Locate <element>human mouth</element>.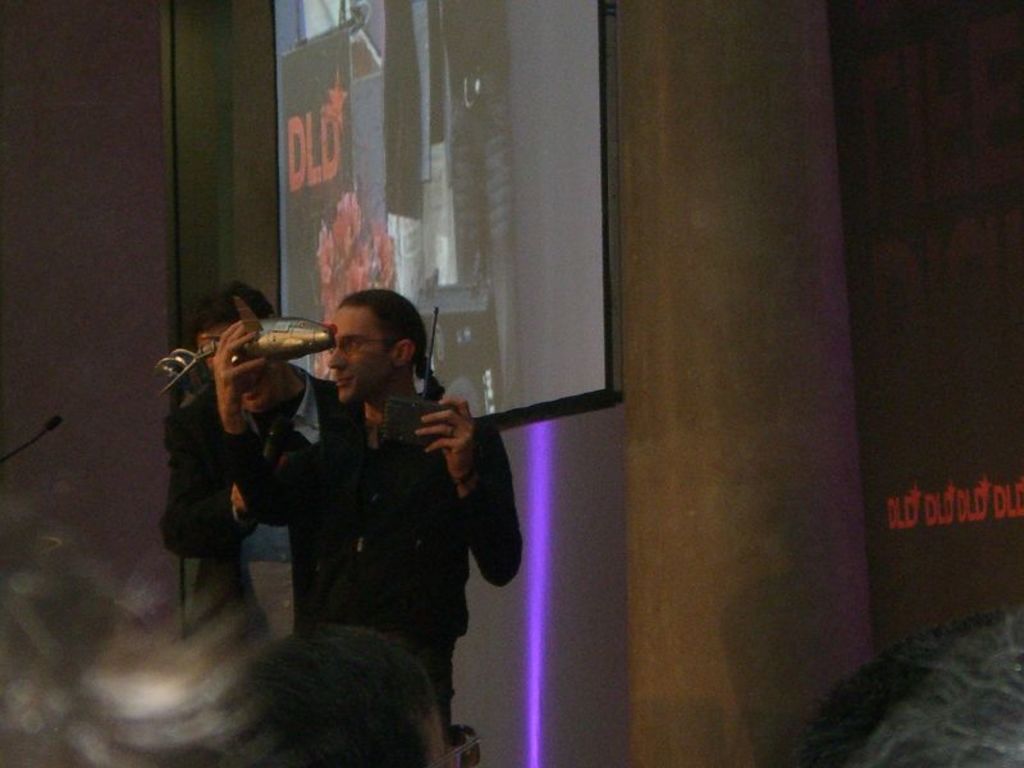
Bounding box: 334/374/356/398.
